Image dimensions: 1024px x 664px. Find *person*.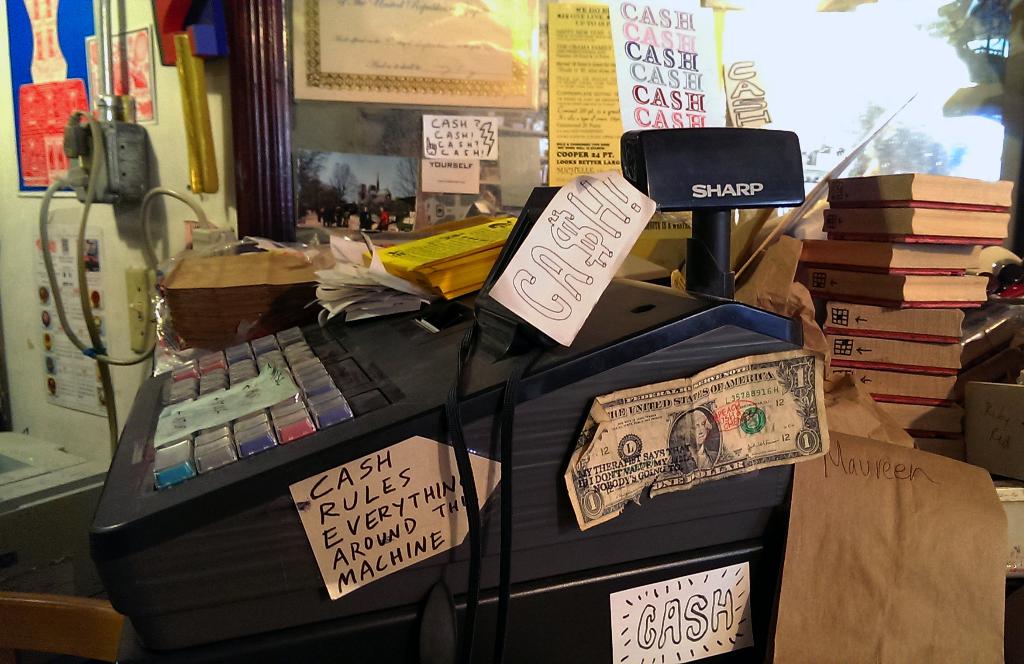
<box>662,405,723,469</box>.
